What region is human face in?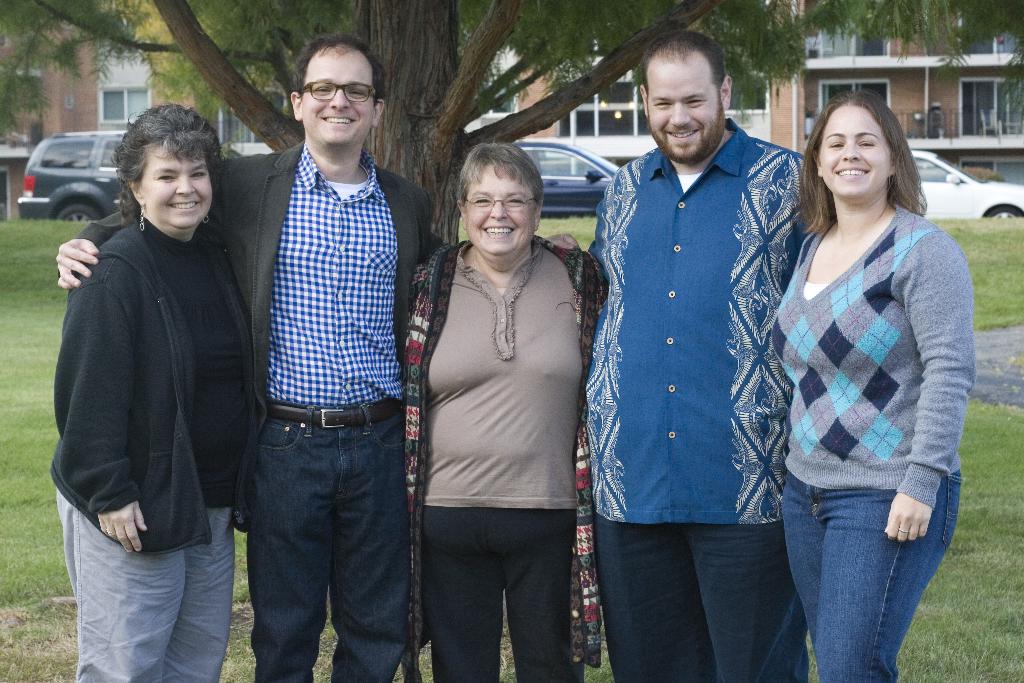
bbox=(465, 164, 537, 256).
